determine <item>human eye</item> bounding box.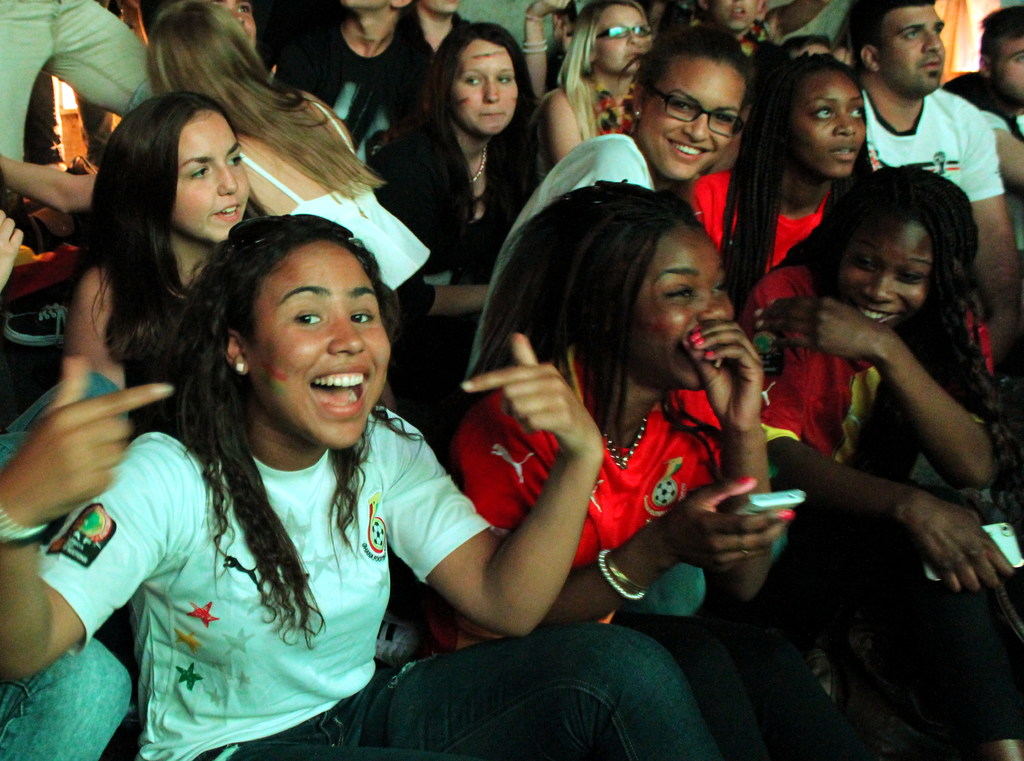
Determined: 811/105/837/123.
